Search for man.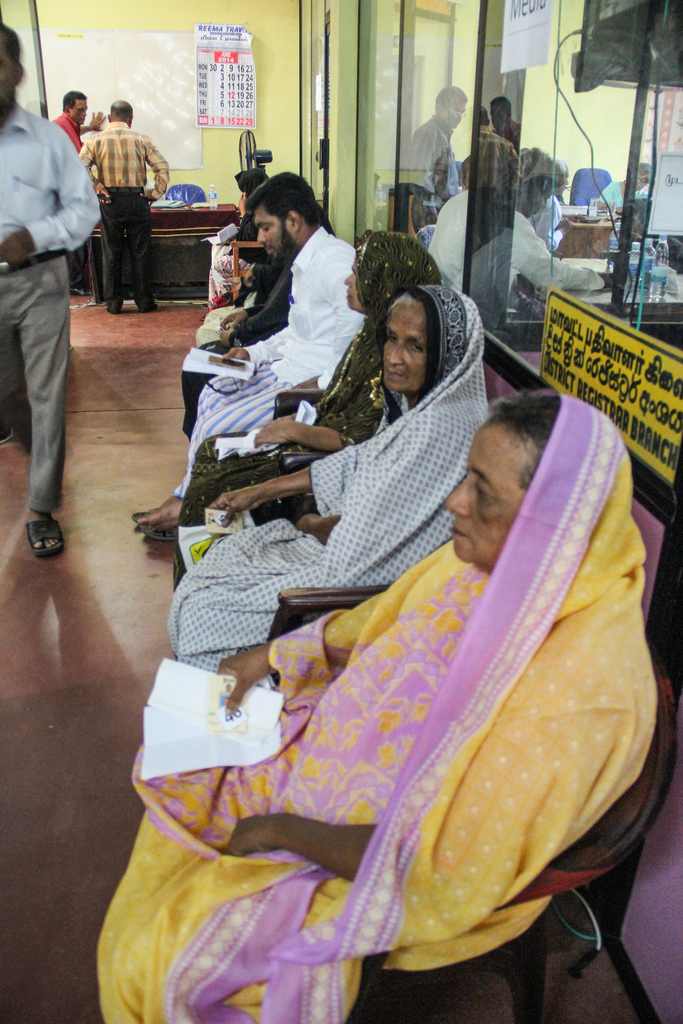
Found at (left=425, top=148, right=611, bottom=293).
